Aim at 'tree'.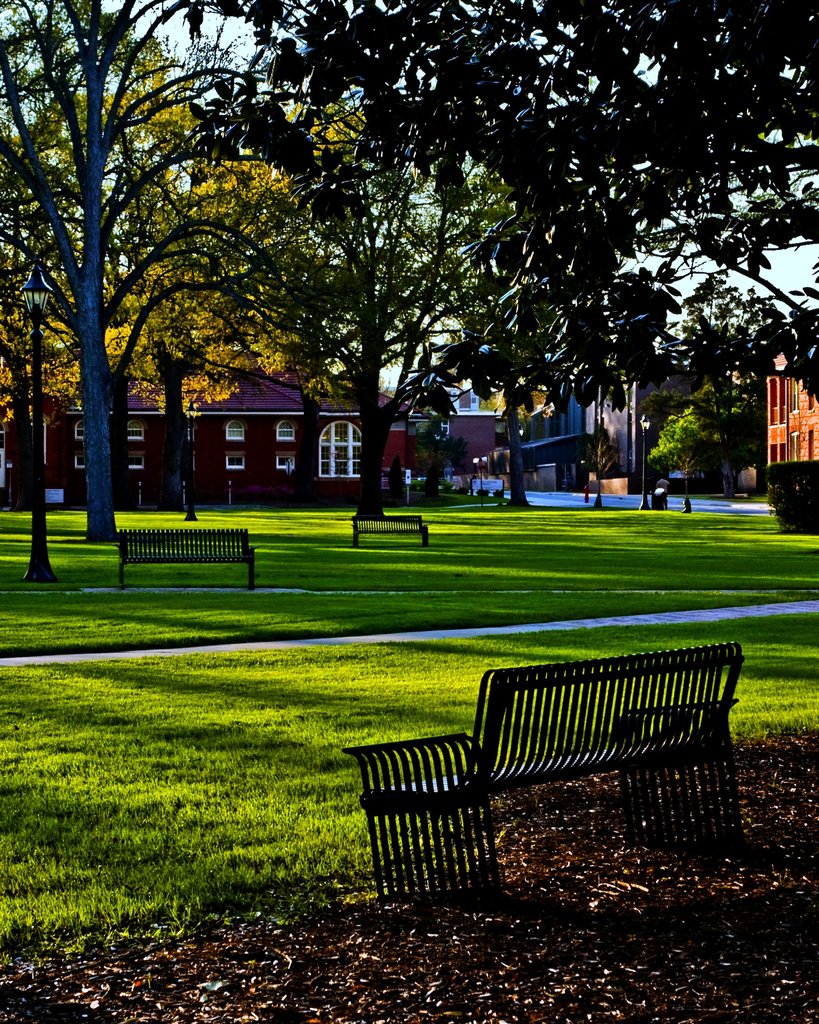
Aimed at Rect(225, 0, 818, 547).
